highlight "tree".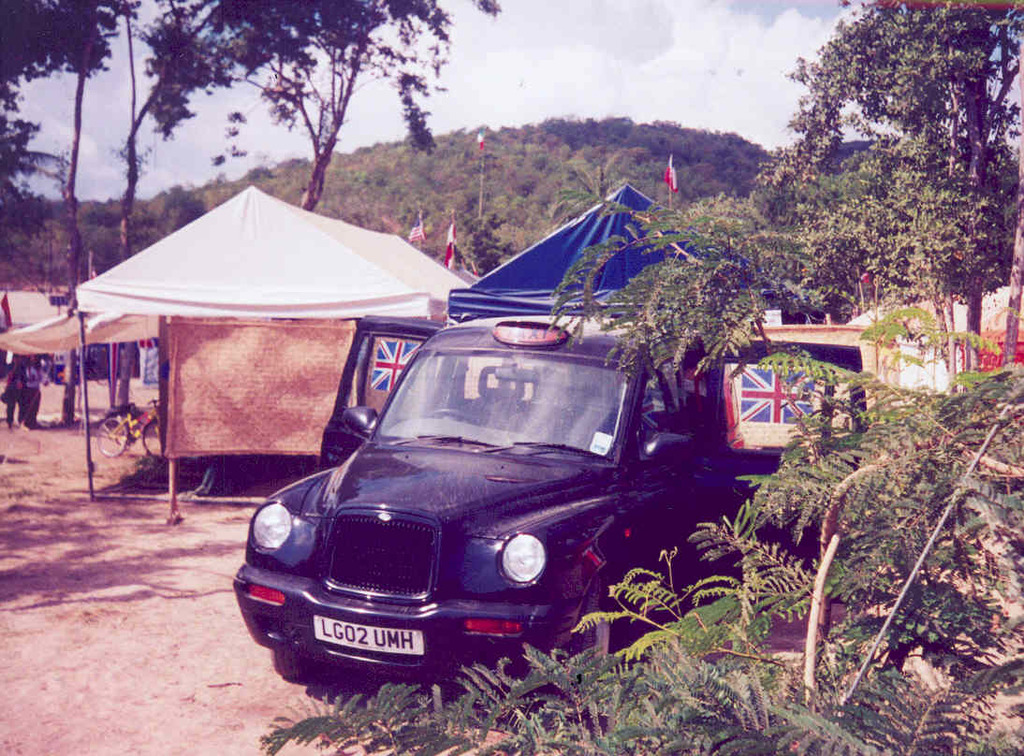
Highlighted region: [left=125, top=0, right=505, bottom=212].
